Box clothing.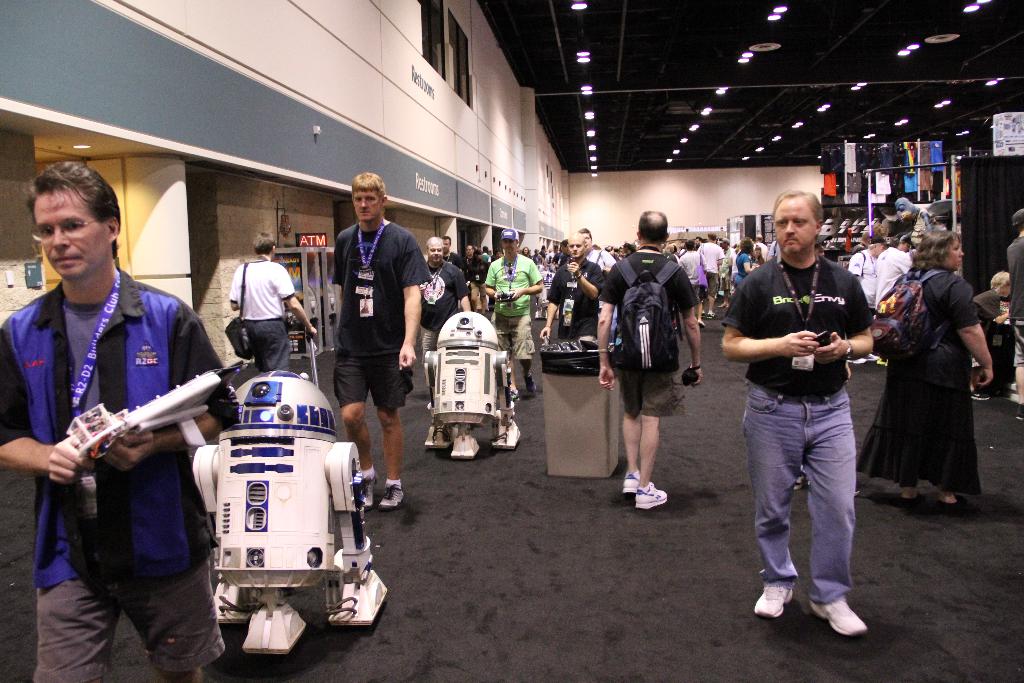
<box>460,260,481,308</box>.
